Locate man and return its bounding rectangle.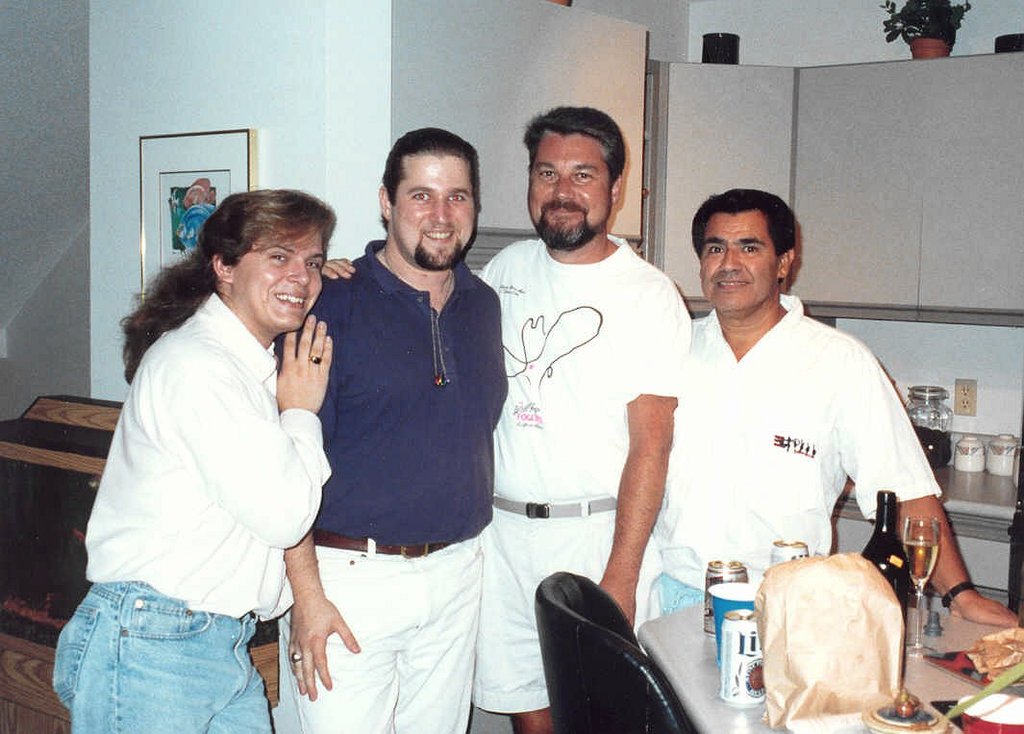
detection(44, 186, 365, 733).
